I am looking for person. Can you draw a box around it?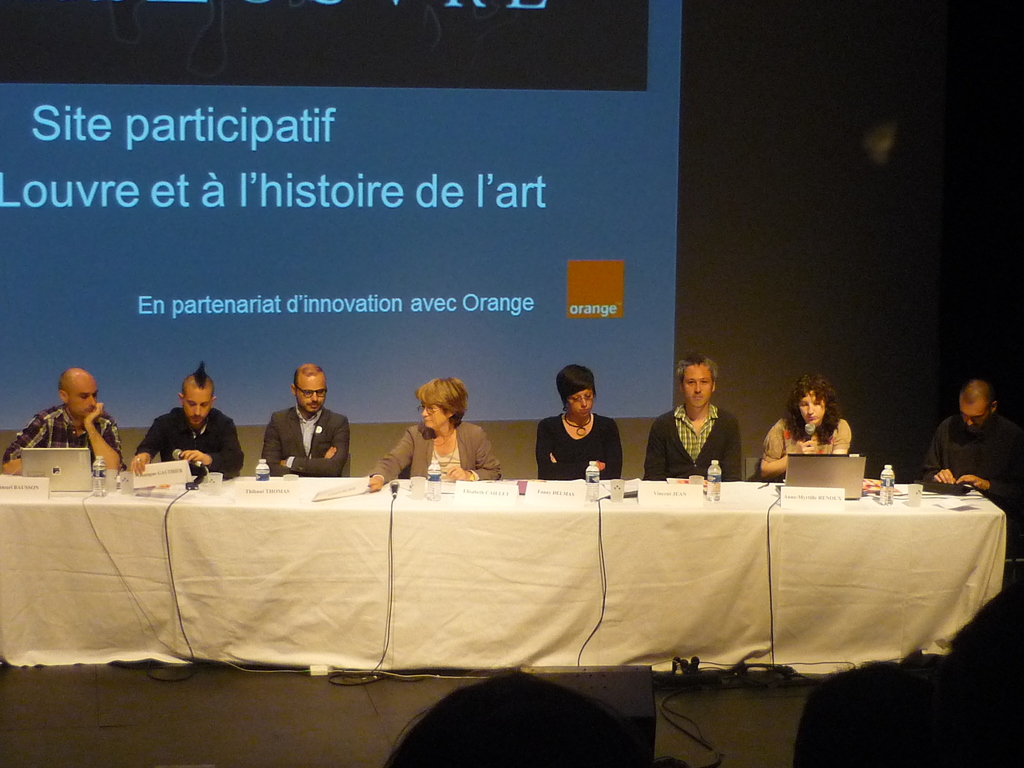
Sure, the bounding box is (x1=756, y1=374, x2=849, y2=481).
